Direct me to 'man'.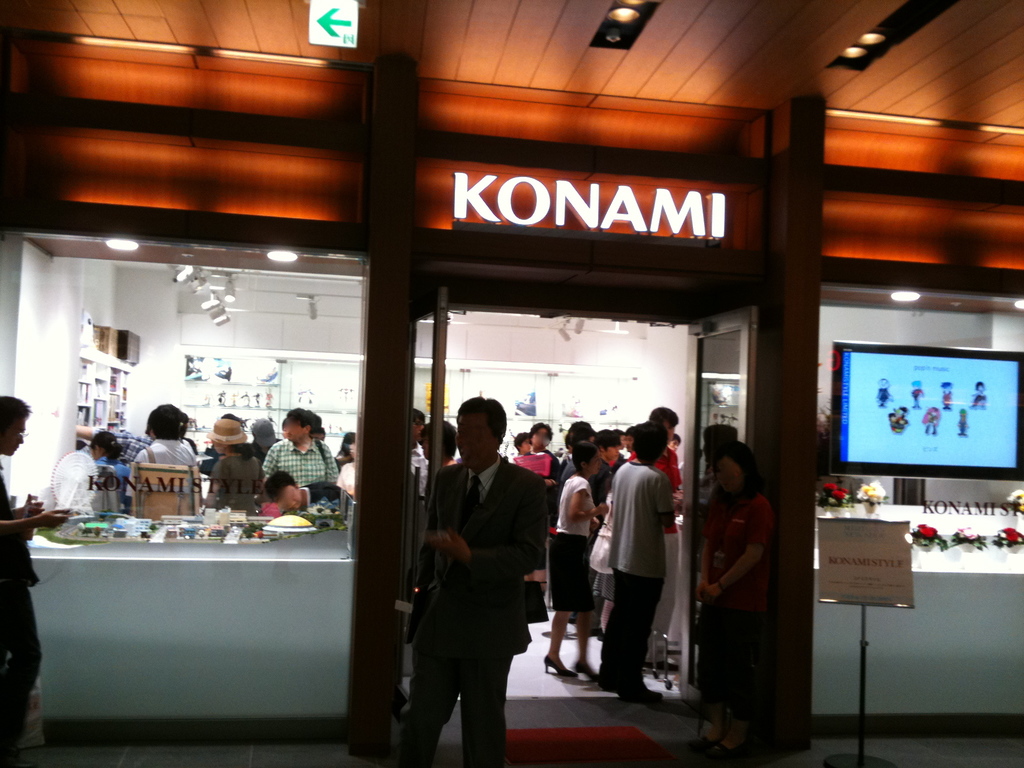
Direction: [left=266, top=468, right=350, bottom=516].
